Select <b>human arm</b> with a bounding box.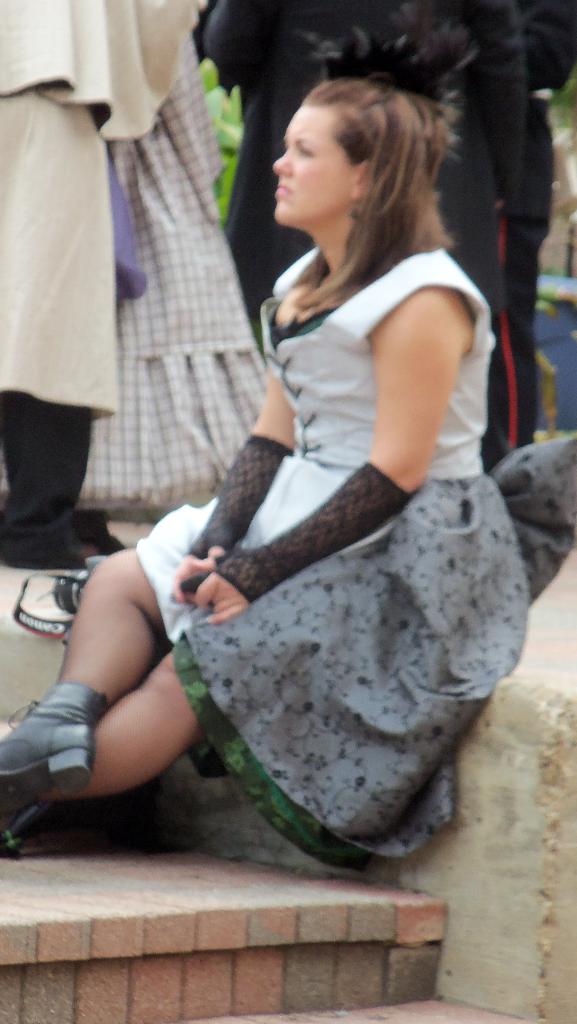
<region>170, 360, 310, 609</region>.
